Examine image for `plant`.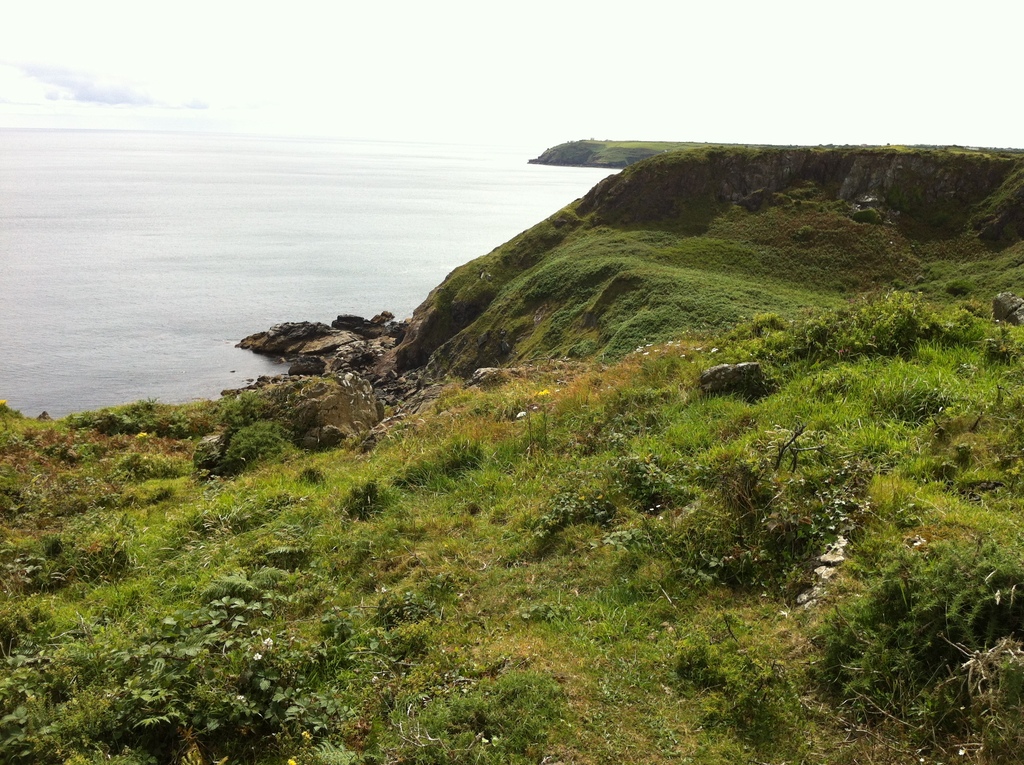
Examination result: Rect(749, 285, 929, 357).
